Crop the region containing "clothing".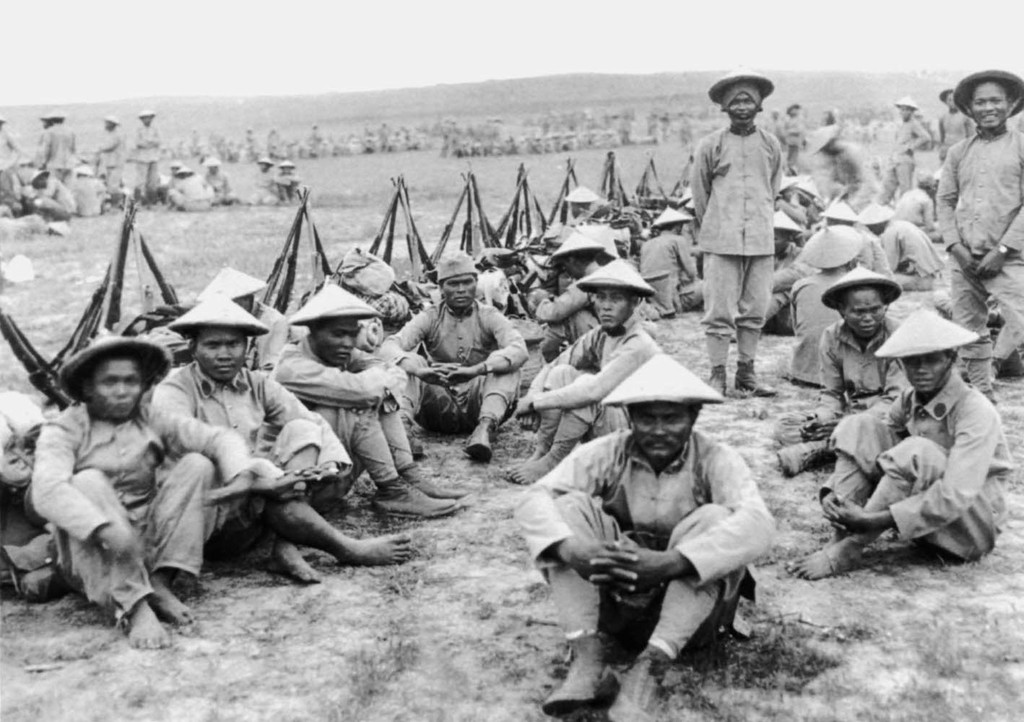
Crop region: <box>526,405,792,682</box>.
